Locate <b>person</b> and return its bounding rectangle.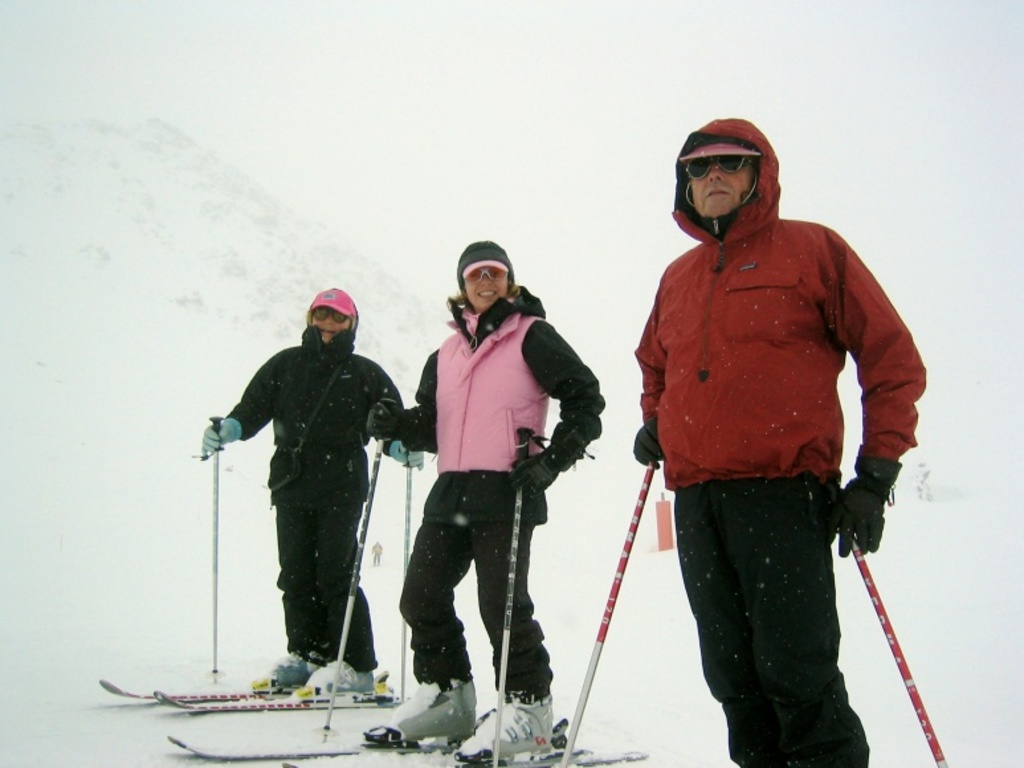
[200, 291, 423, 695].
